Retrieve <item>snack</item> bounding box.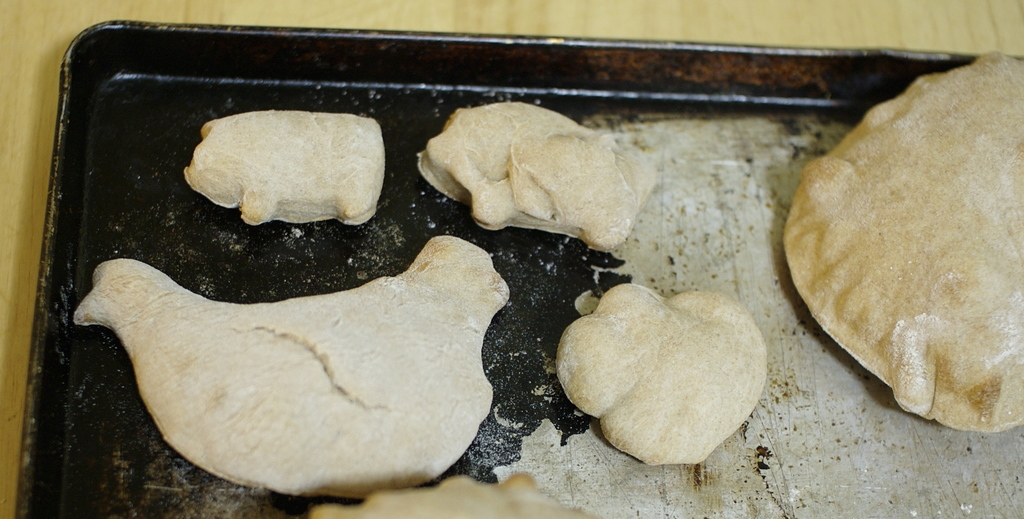
Bounding box: left=555, top=281, right=769, bottom=470.
